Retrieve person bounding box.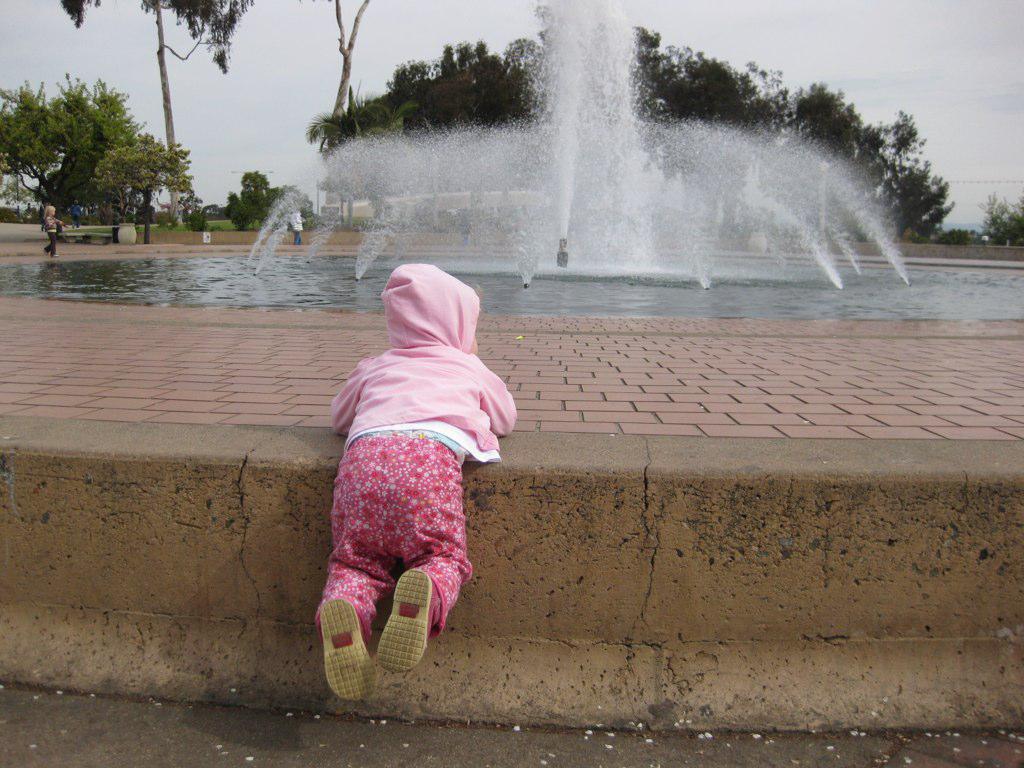
Bounding box: bbox=(316, 214, 511, 704).
